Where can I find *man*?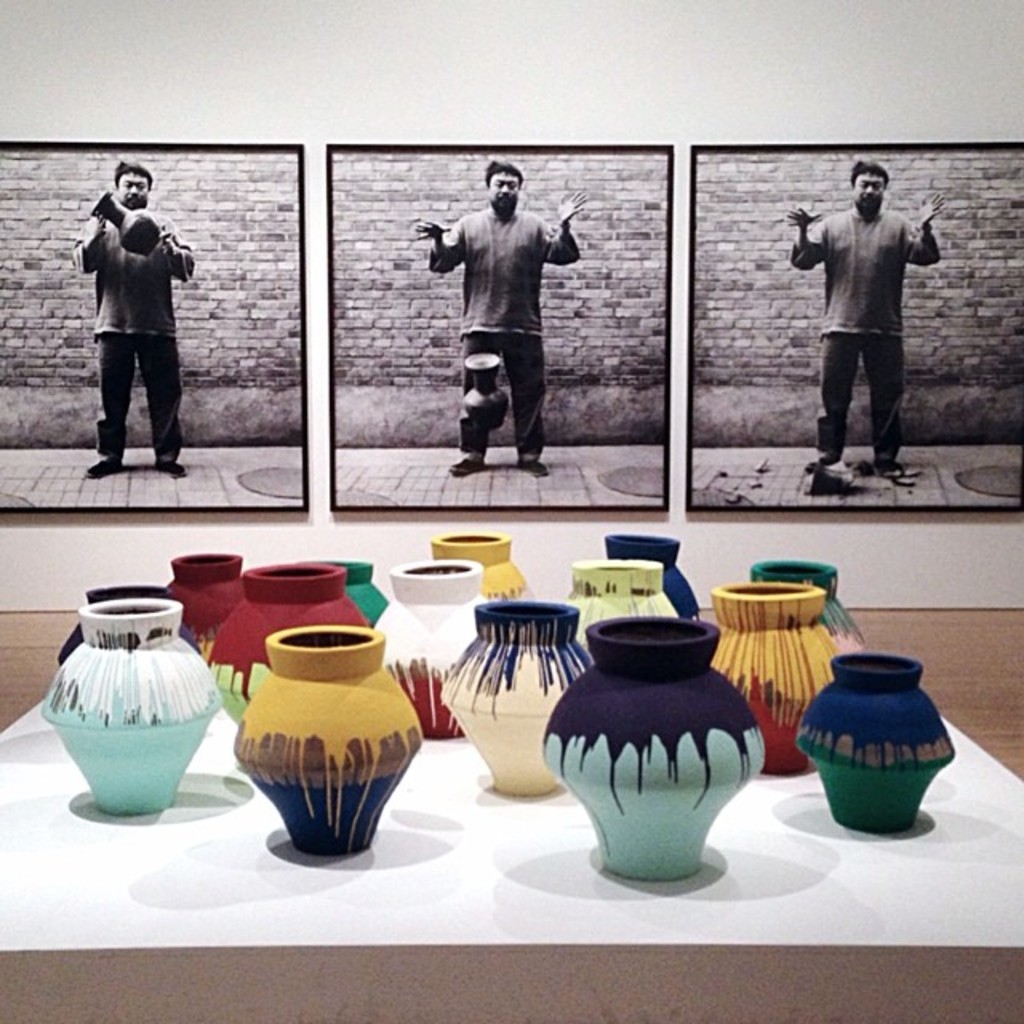
You can find it at [left=69, top=160, right=198, bottom=480].
